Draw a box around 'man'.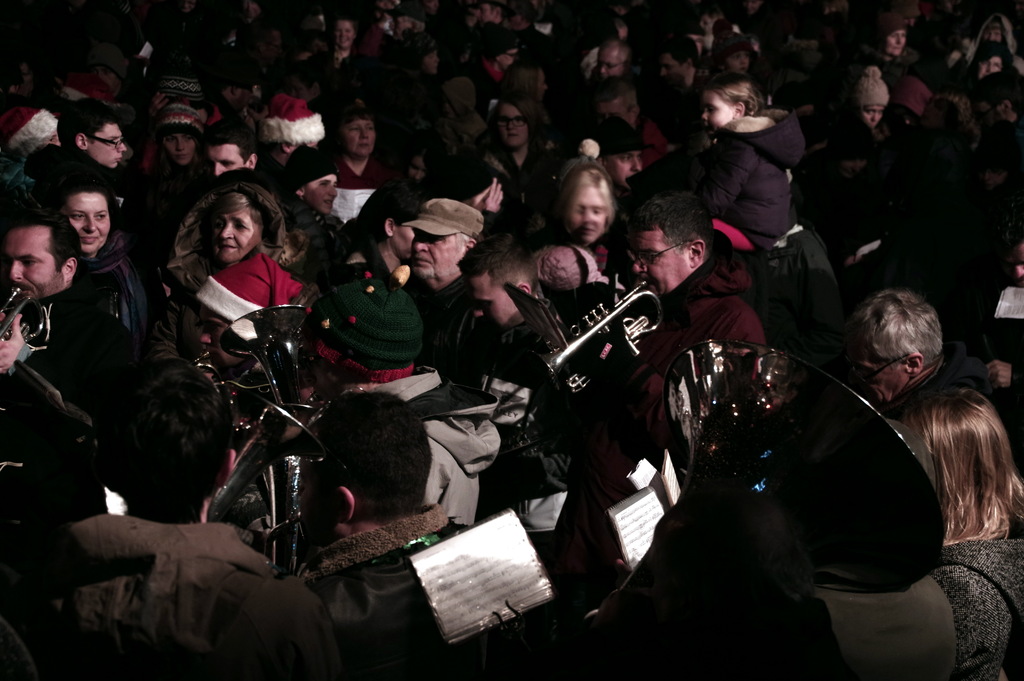
bbox=(177, 118, 281, 239).
